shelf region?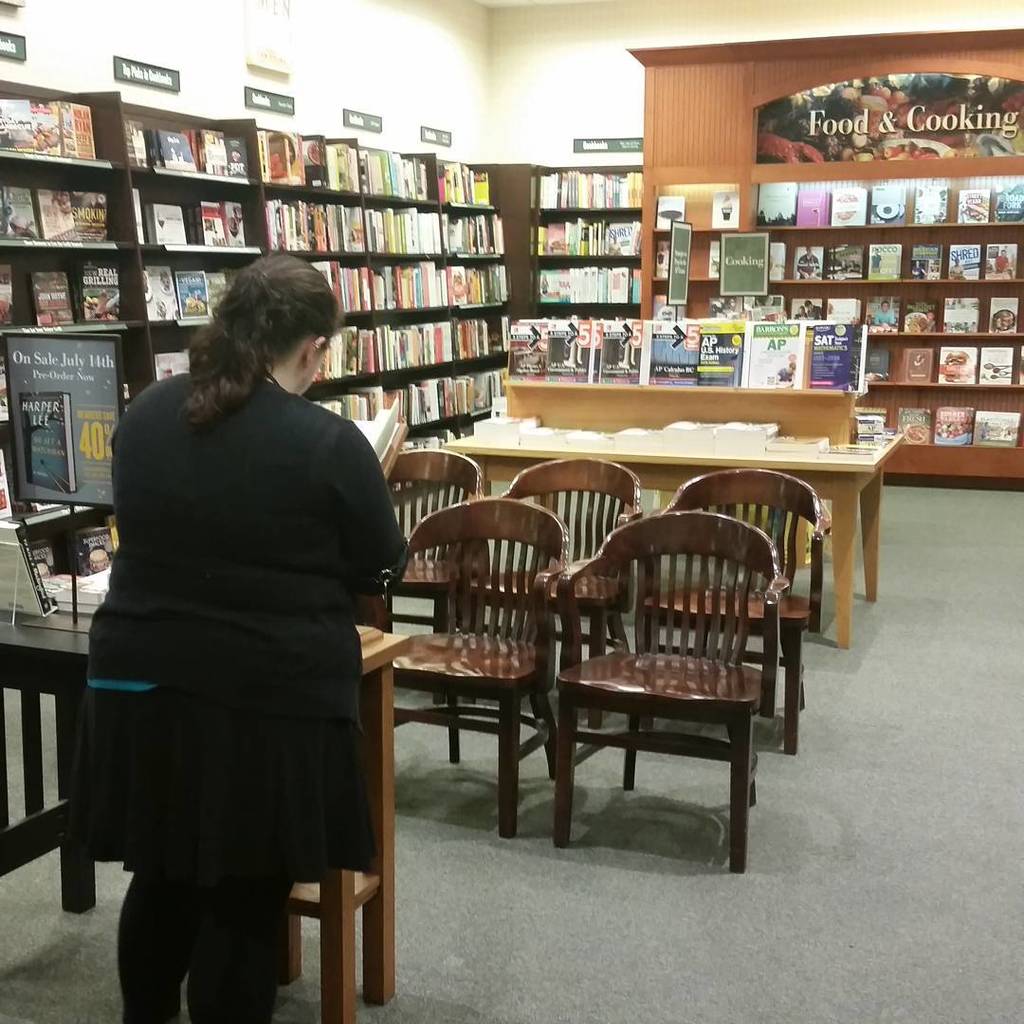
{"left": 515, "top": 159, "right": 658, "bottom": 350}
